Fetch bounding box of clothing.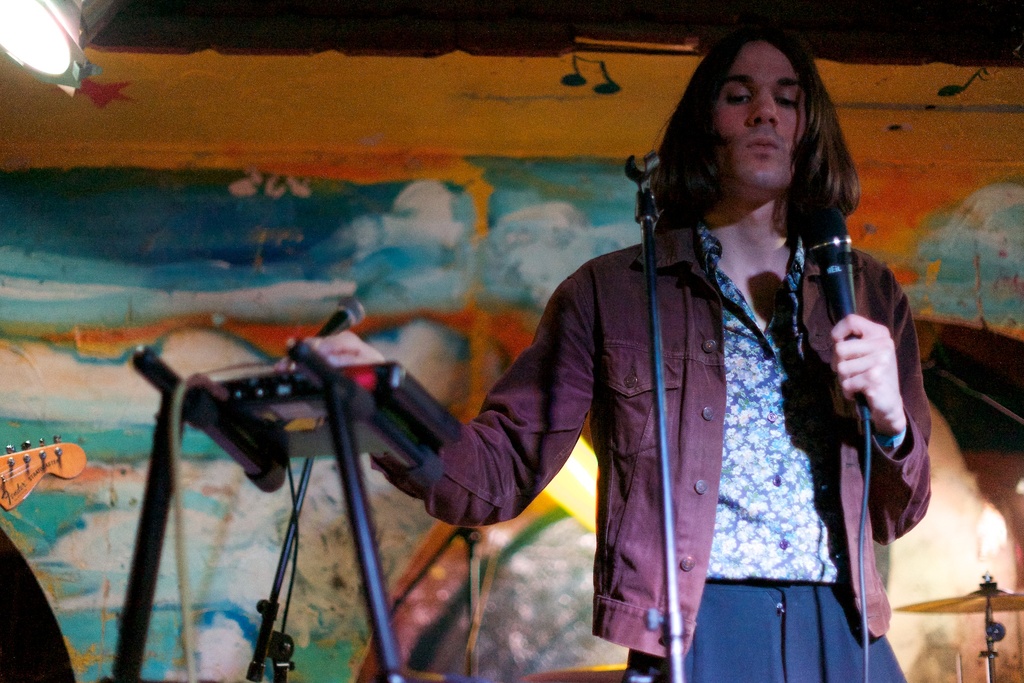
Bbox: (left=480, top=174, right=929, bottom=670).
